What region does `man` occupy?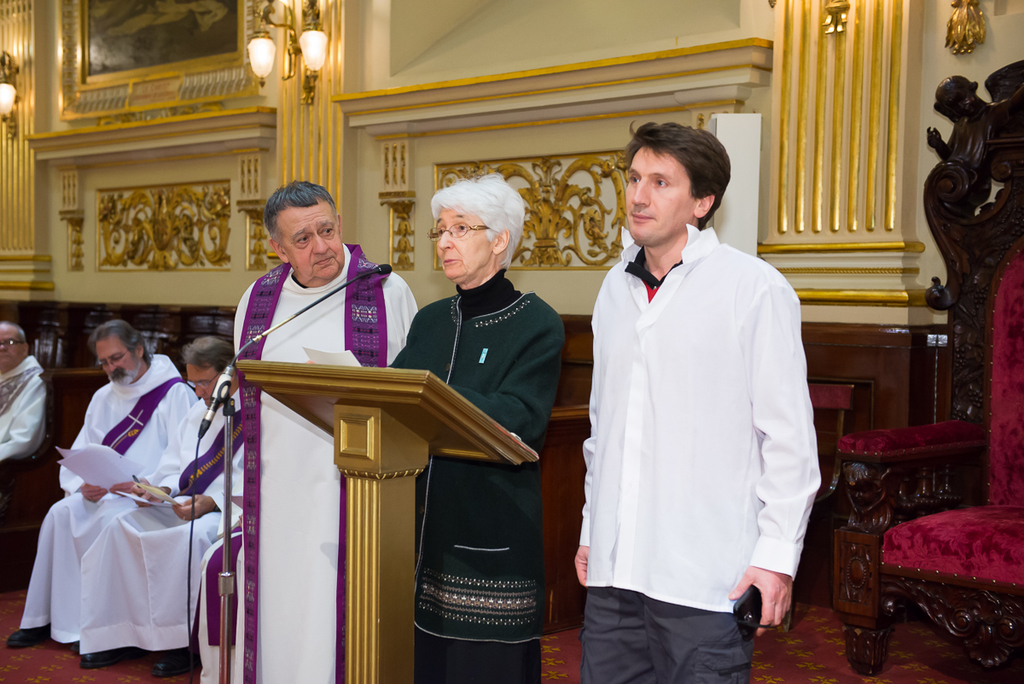
Rect(15, 319, 216, 661).
